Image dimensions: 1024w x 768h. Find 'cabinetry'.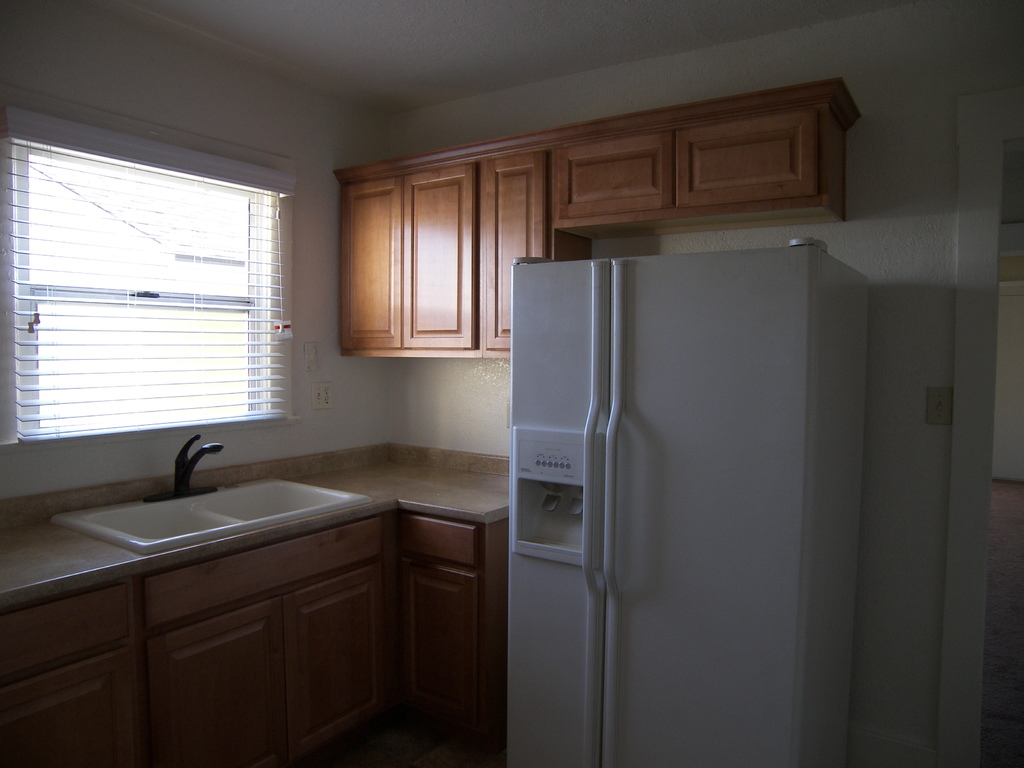
bbox(0, 438, 521, 767).
